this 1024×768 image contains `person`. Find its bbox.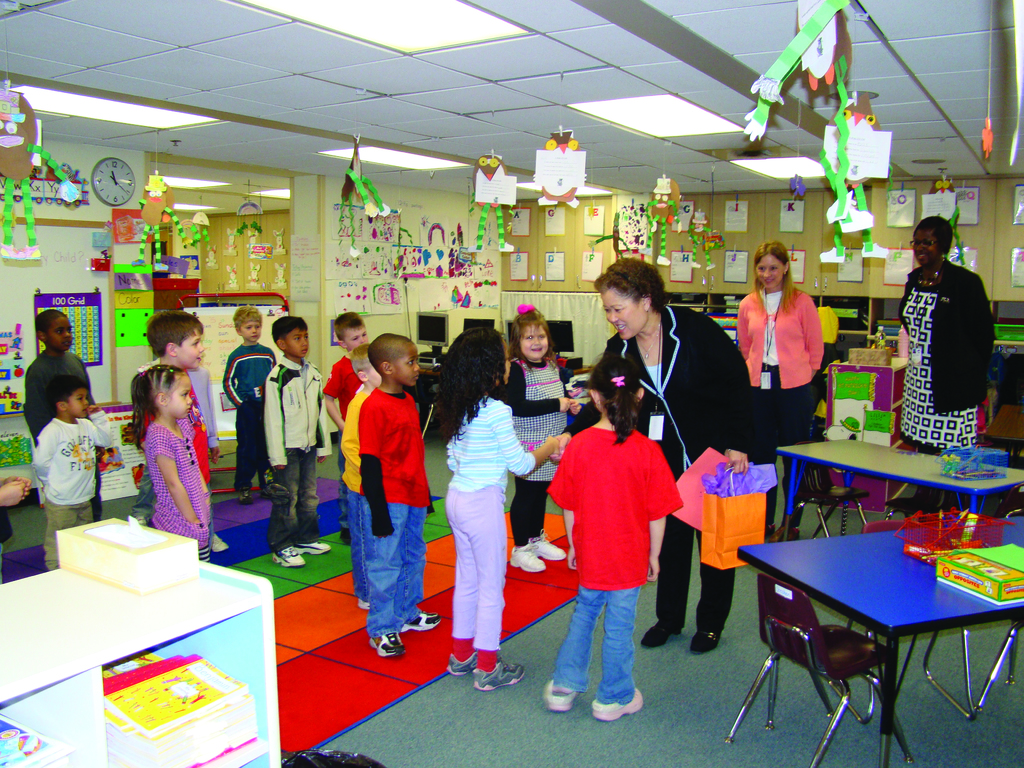
left=539, top=355, right=676, bottom=715.
